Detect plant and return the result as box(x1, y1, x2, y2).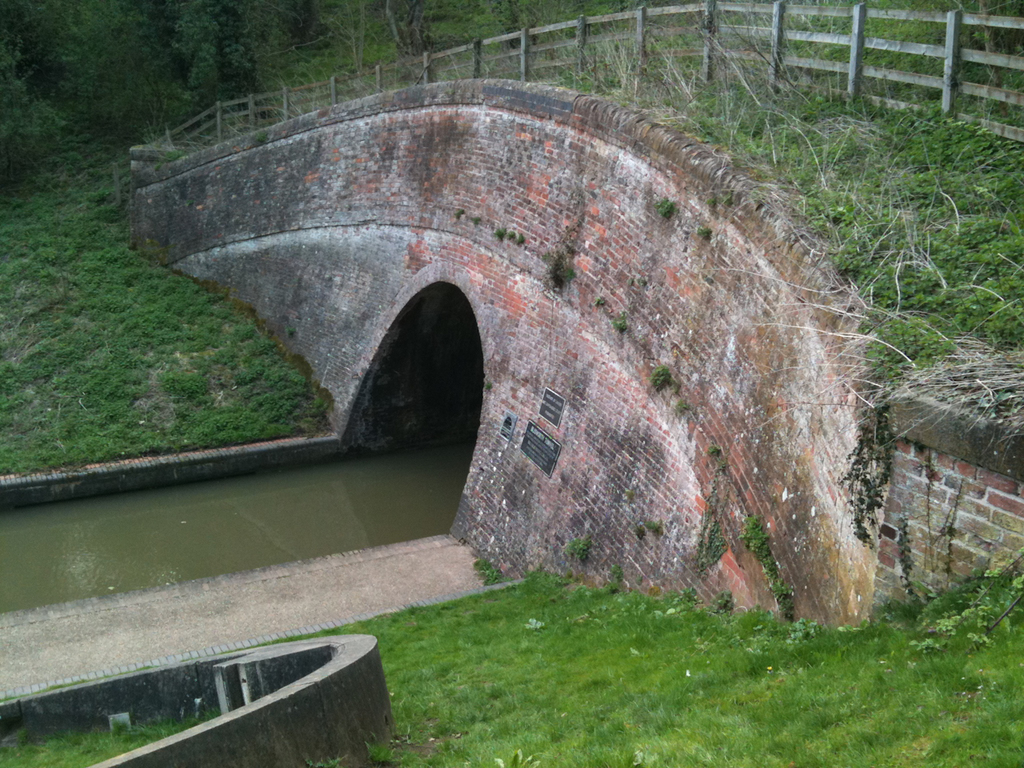
box(492, 226, 504, 241).
